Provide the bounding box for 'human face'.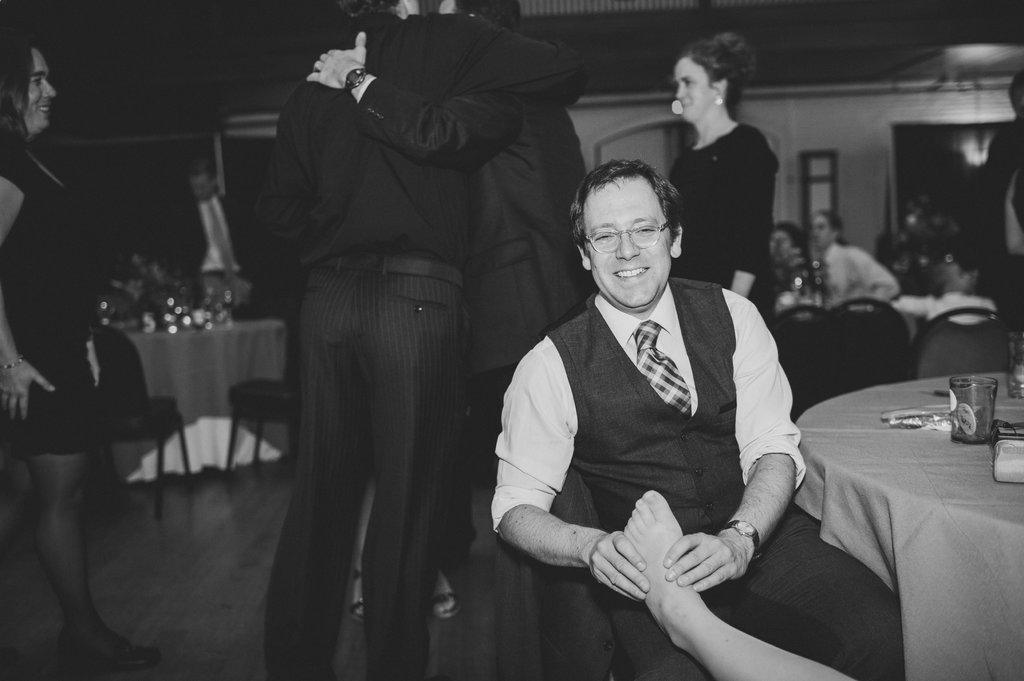
(left=16, top=45, right=46, bottom=132).
